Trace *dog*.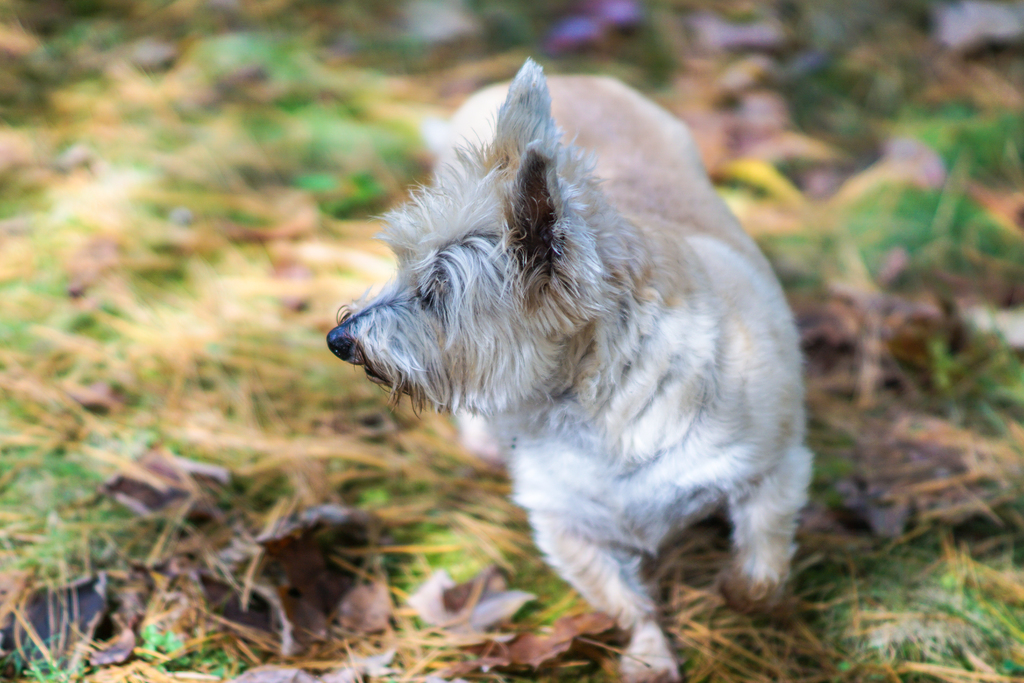
Traced to select_region(326, 55, 814, 682).
